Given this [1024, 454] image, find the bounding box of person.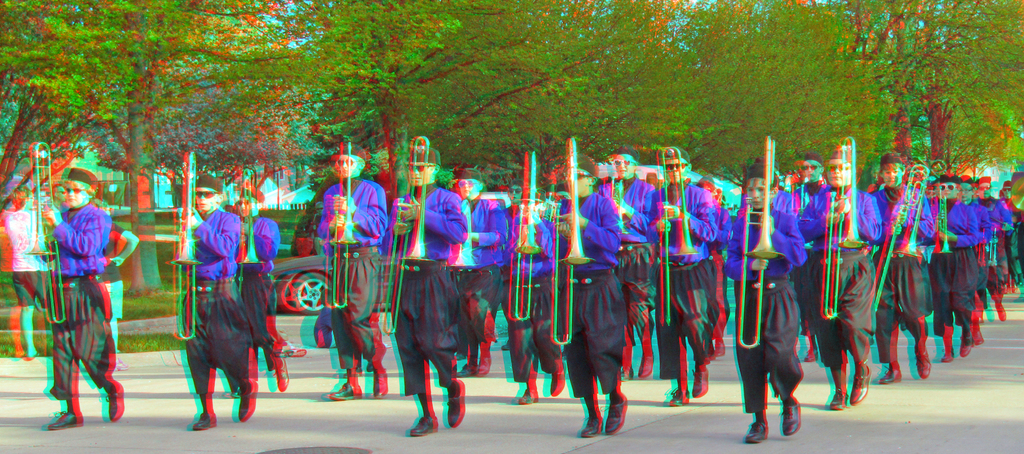
Rect(1000, 179, 1018, 304).
